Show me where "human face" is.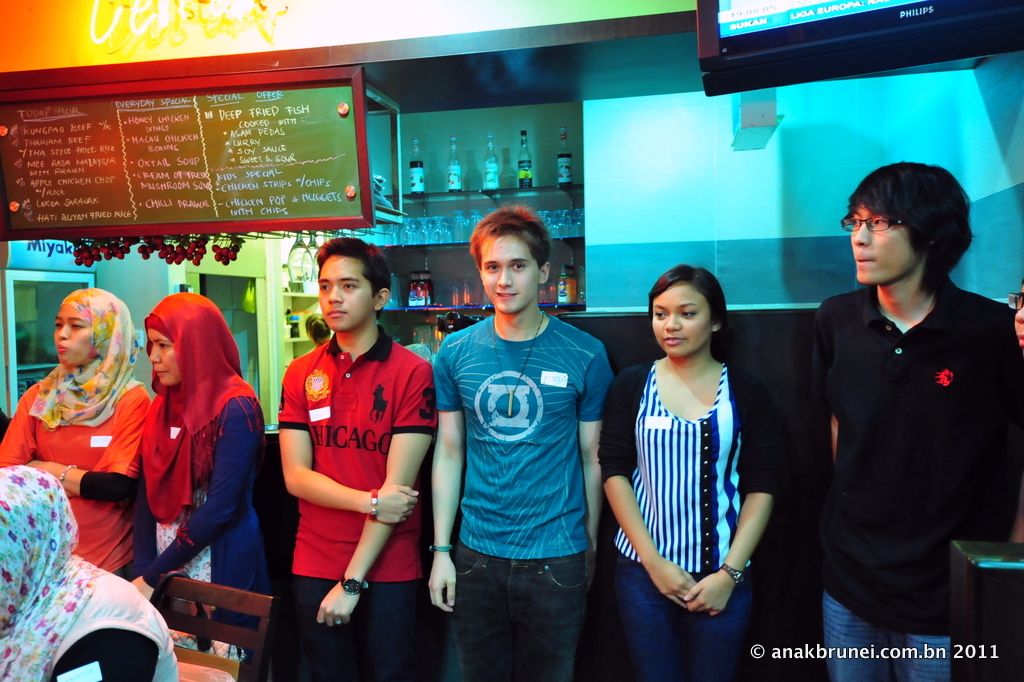
"human face" is at detection(51, 303, 90, 362).
